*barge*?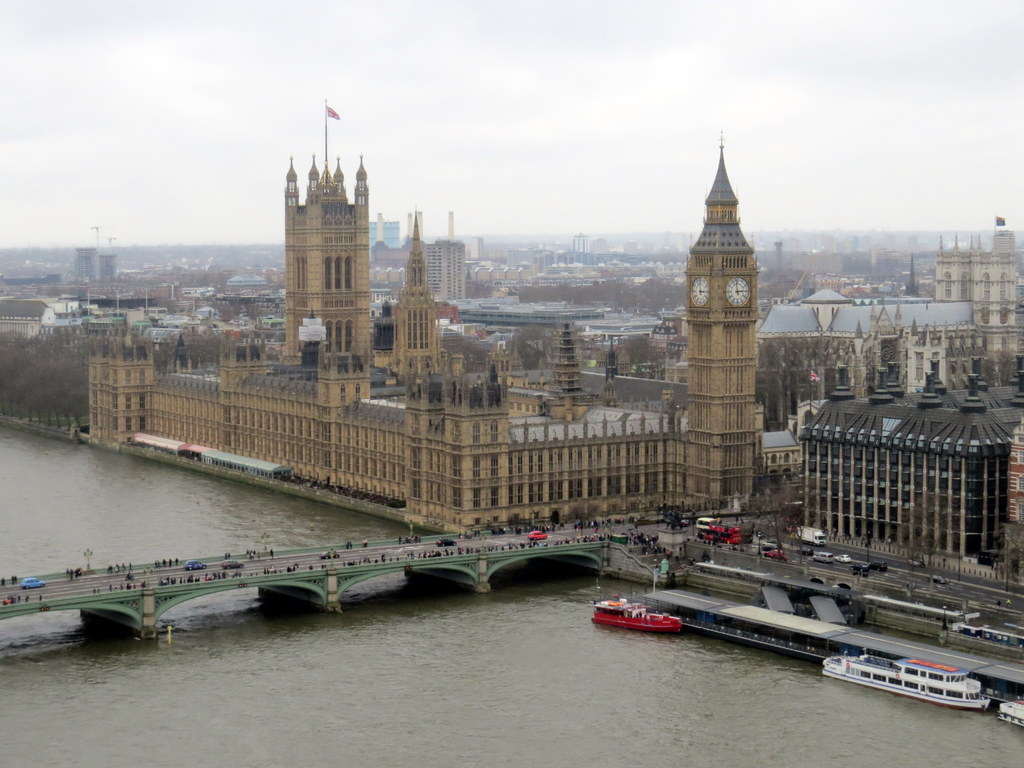
region(819, 657, 993, 712)
